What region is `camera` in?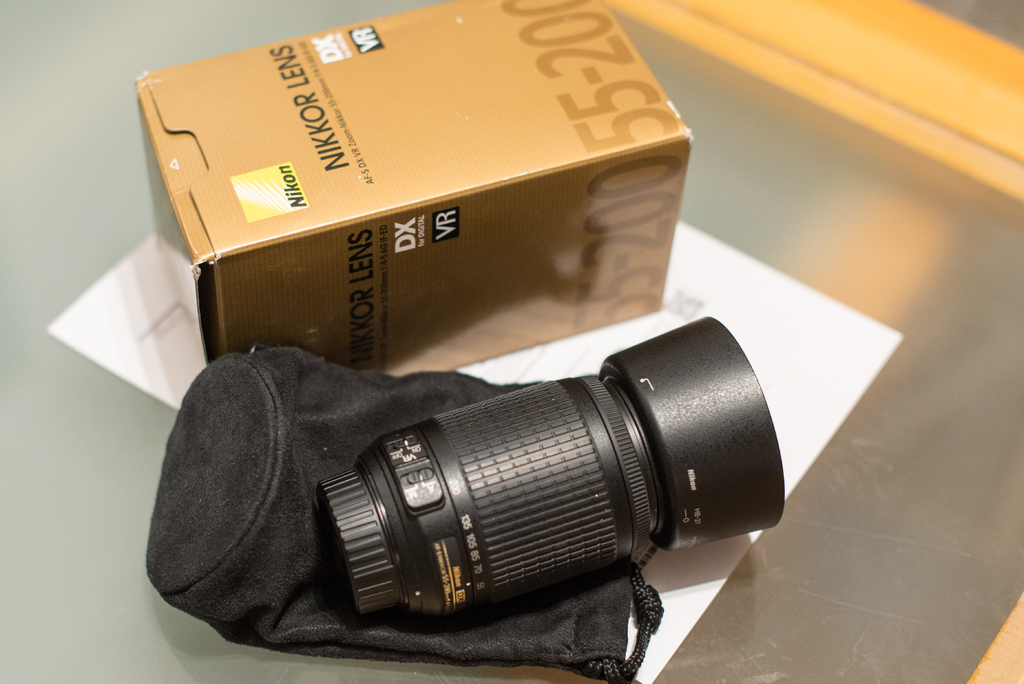
bbox=(313, 311, 783, 620).
